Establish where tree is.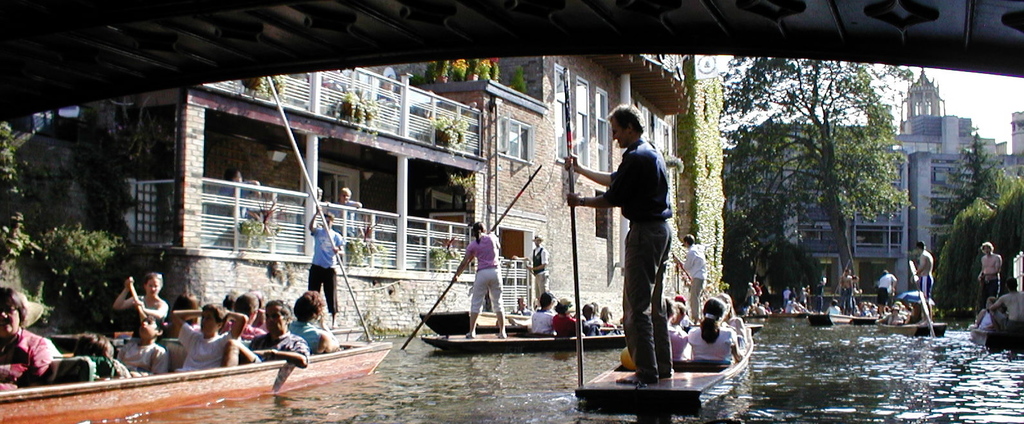
Established at box(0, 123, 135, 302).
